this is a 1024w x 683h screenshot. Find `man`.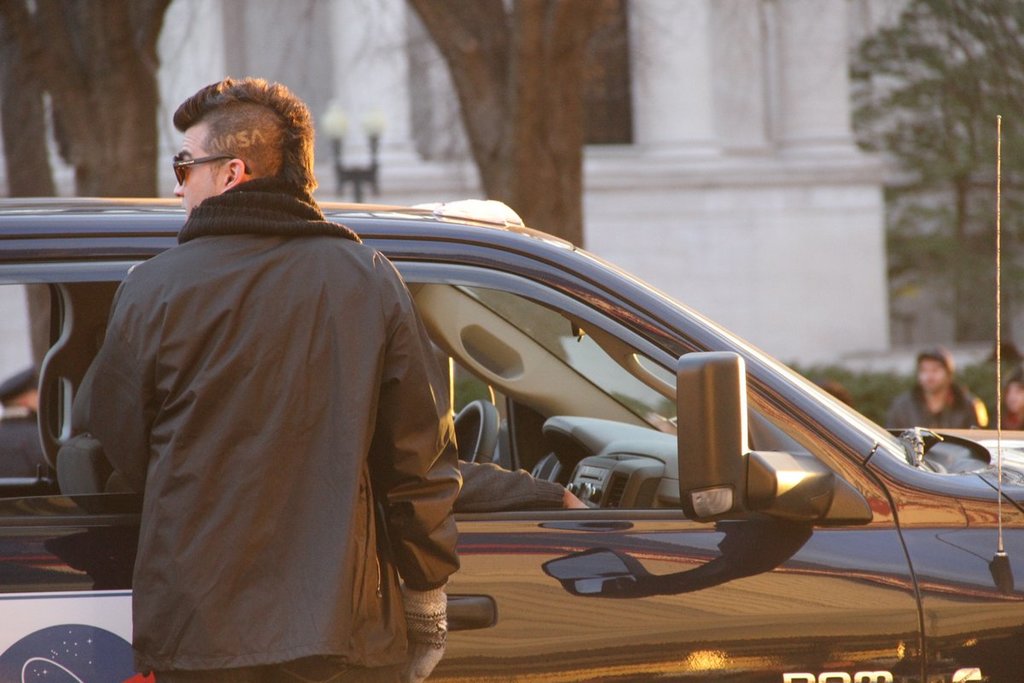
Bounding box: (left=75, top=77, right=463, bottom=682).
